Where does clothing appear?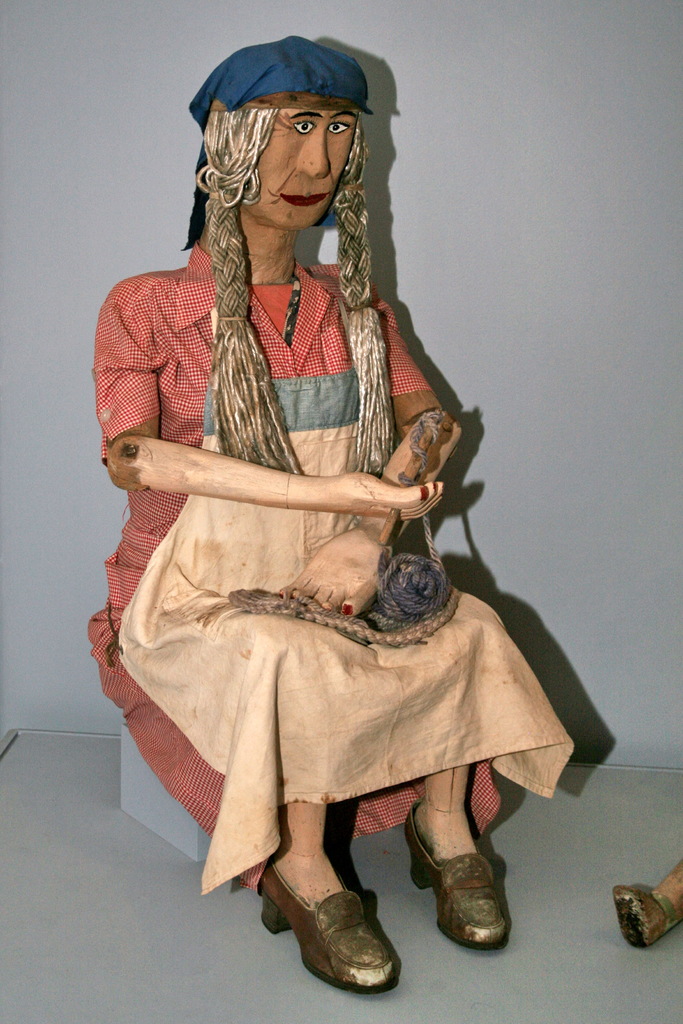
Appears at locate(97, 241, 577, 893).
